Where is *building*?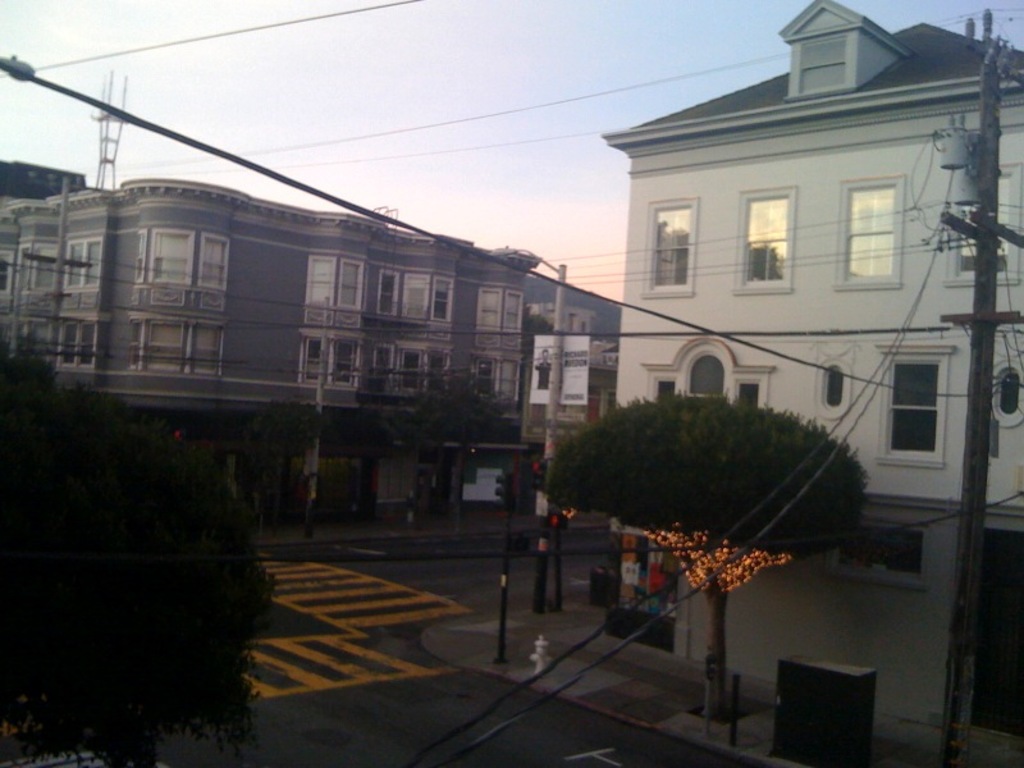
<region>525, 301, 594, 474</region>.
